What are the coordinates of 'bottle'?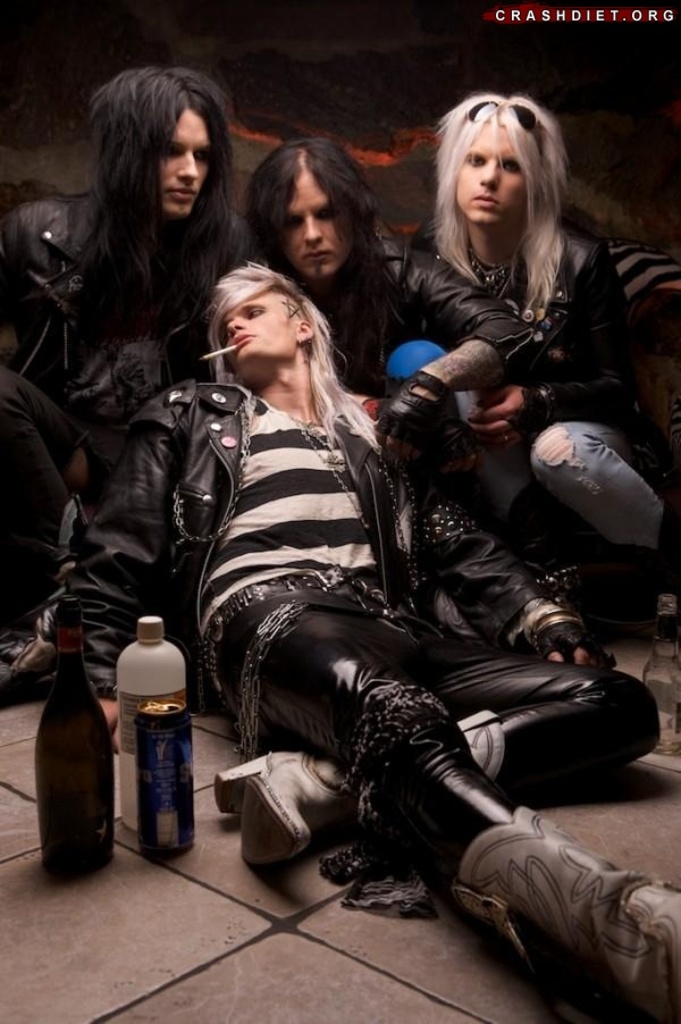
box=[28, 593, 117, 881].
